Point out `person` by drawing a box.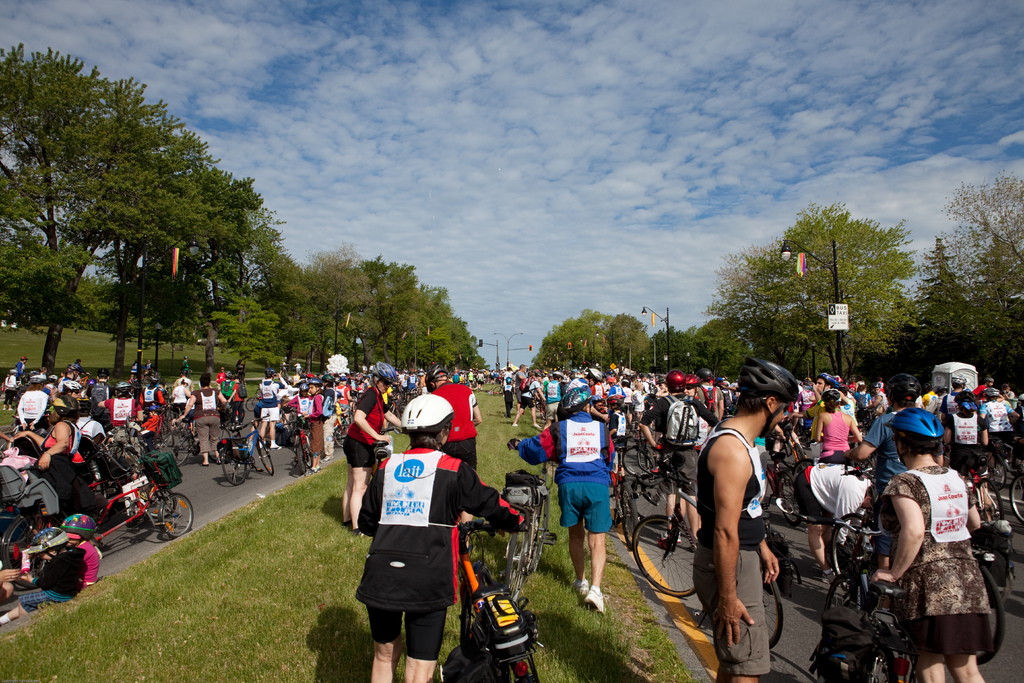
(left=789, top=457, right=886, bottom=580).
